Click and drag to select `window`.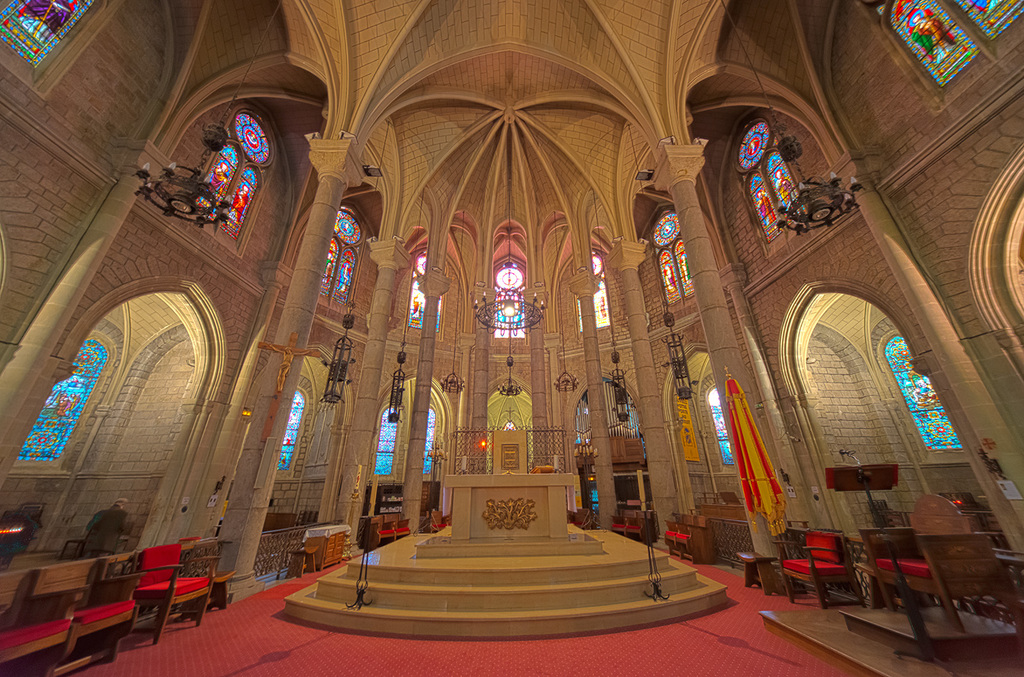
Selection: pyautogui.locateOnScreen(423, 408, 435, 477).
